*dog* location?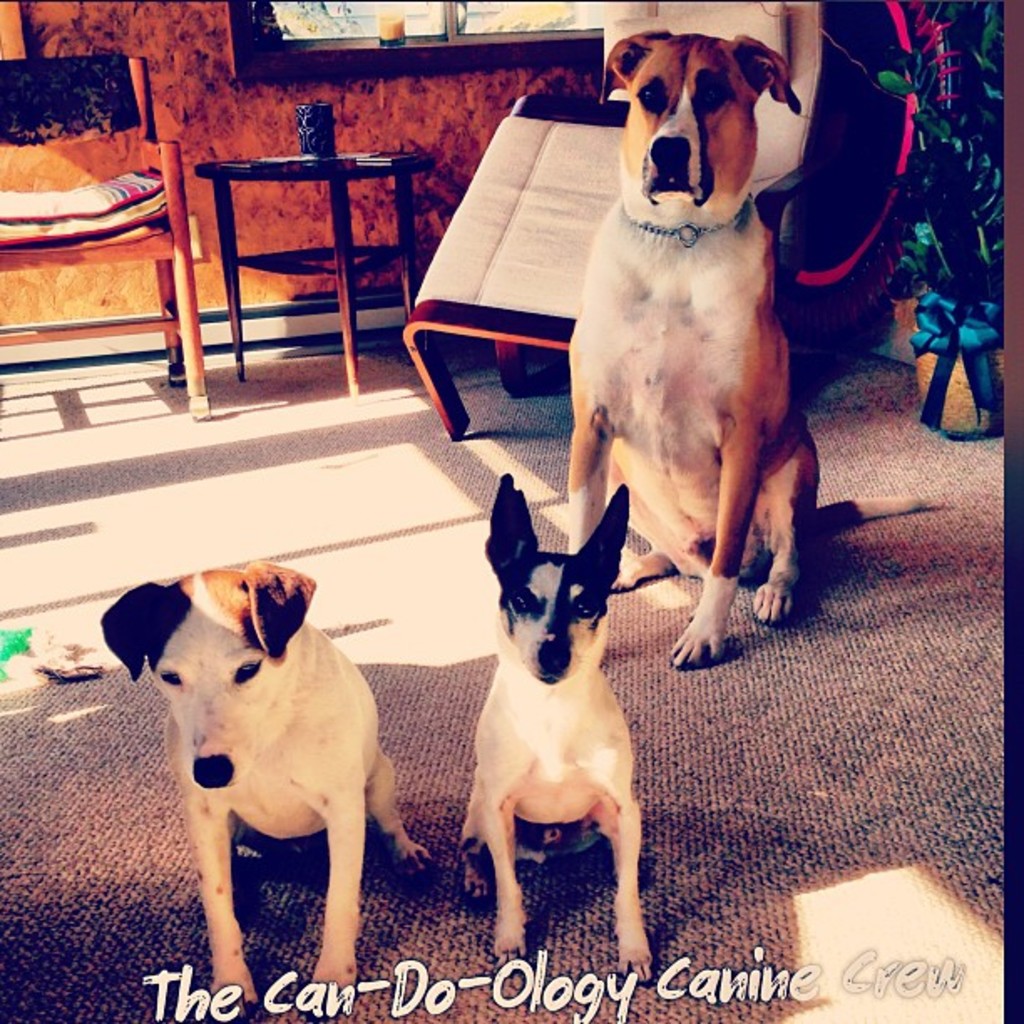
<bbox>559, 32, 934, 668</bbox>
